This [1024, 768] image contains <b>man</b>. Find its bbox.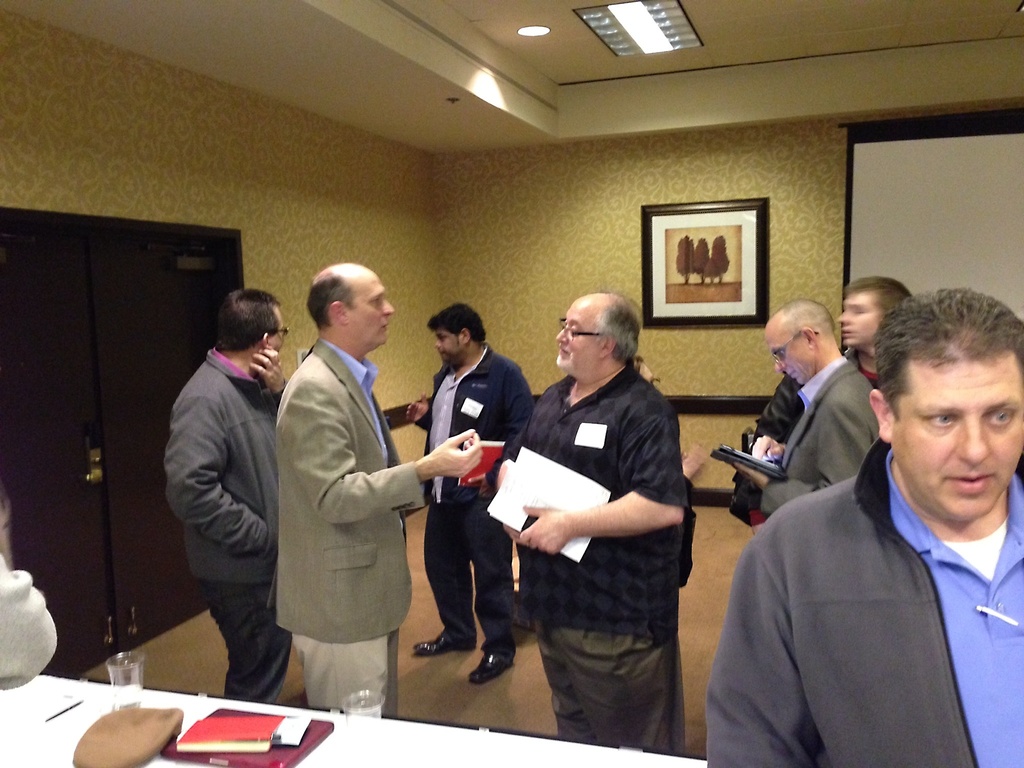
bbox(410, 301, 530, 681).
